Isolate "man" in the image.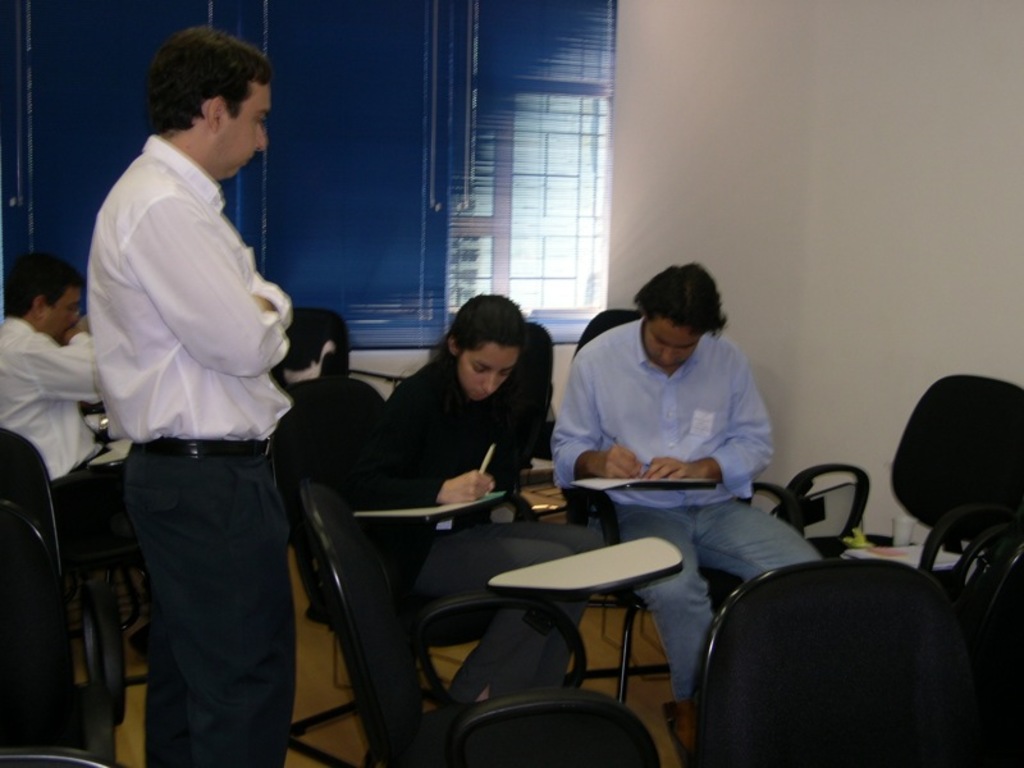
Isolated region: region(65, 0, 315, 750).
